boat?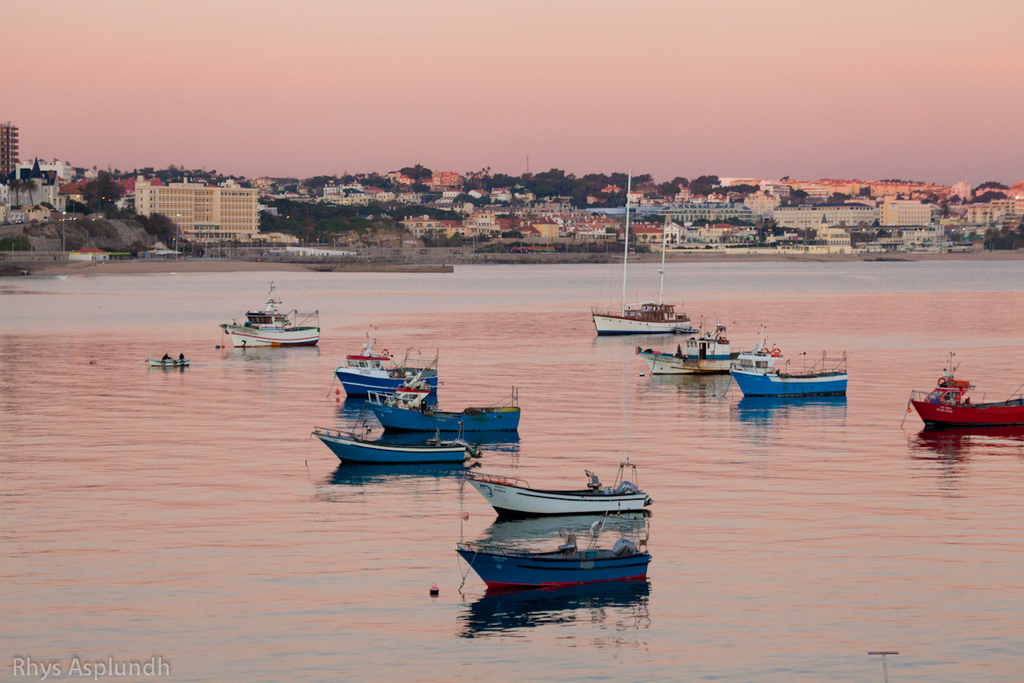
crop(457, 473, 652, 509)
